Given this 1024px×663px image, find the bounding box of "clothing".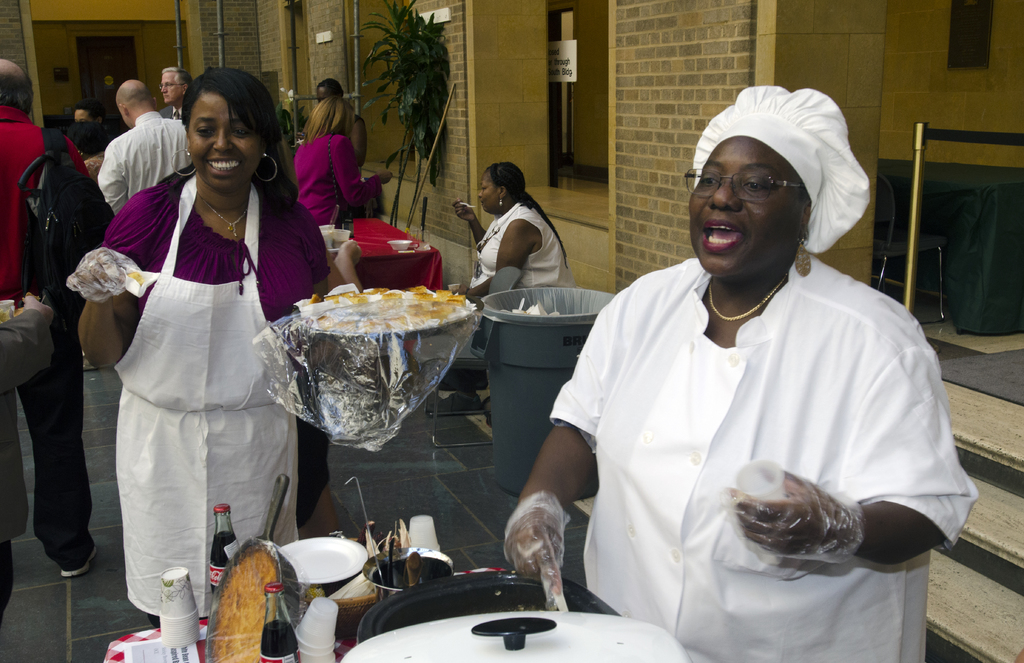
(left=553, top=85, right=979, bottom=662).
